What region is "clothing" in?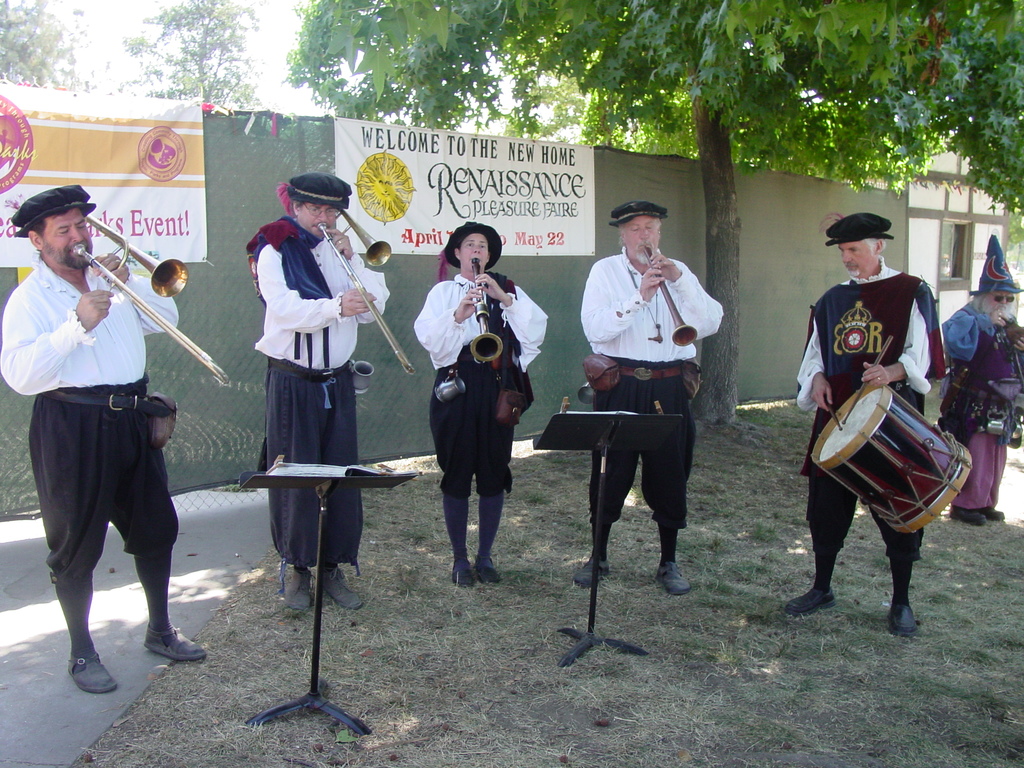
799,252,961,586.
